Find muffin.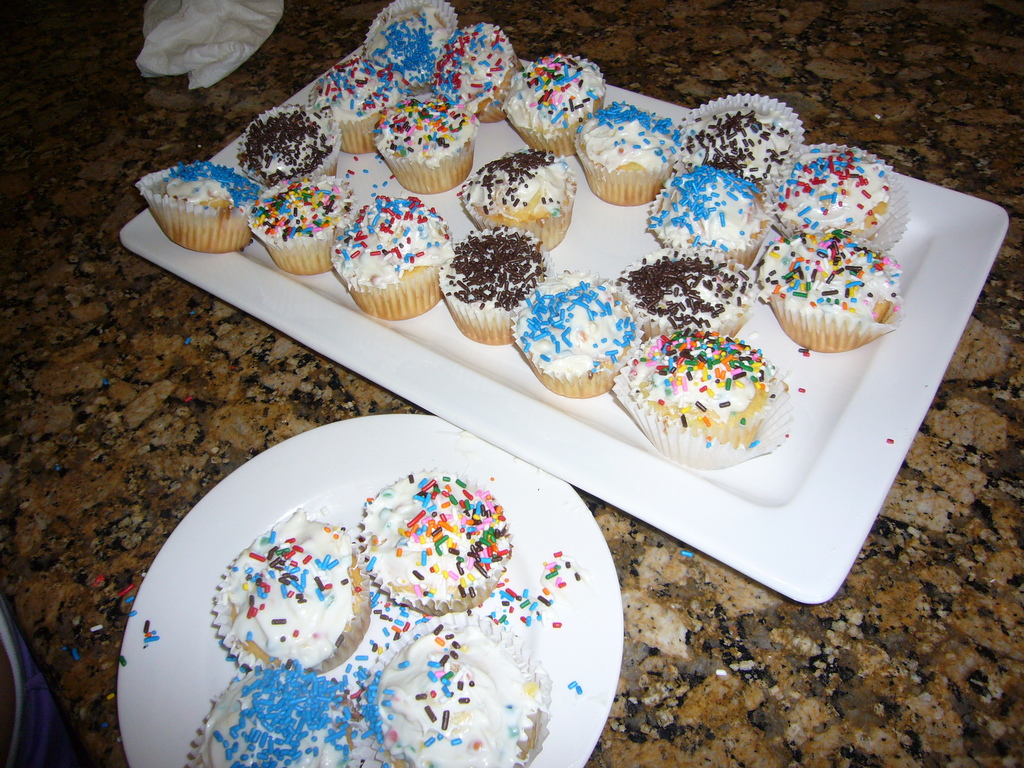
detection(744, 225, 900, 362).
